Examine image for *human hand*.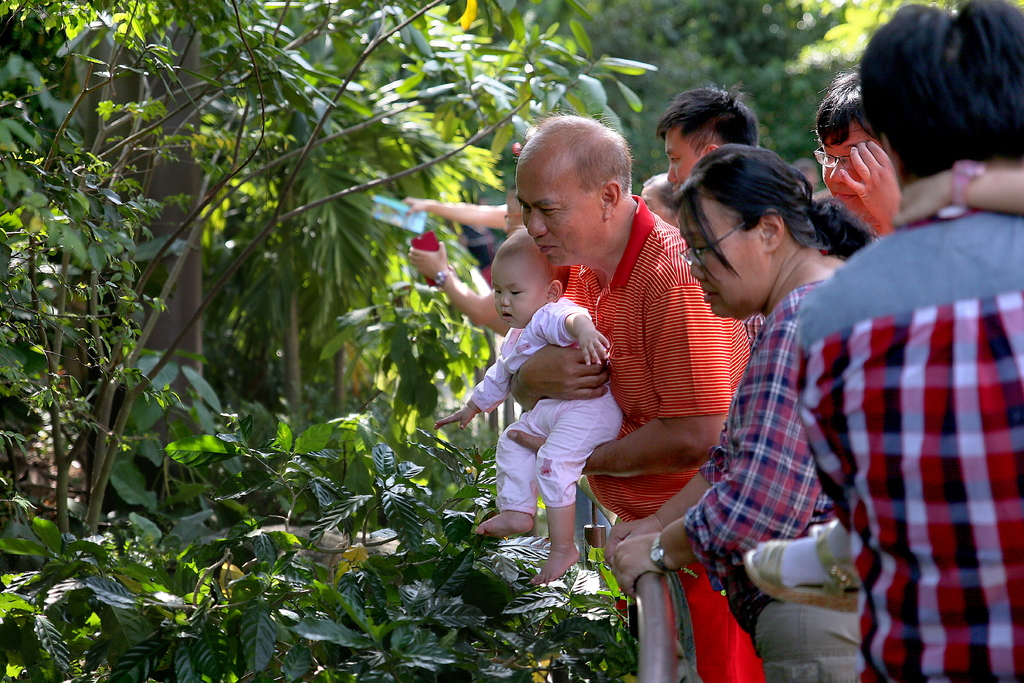
Examination result: [505, 425, 548, 457].
